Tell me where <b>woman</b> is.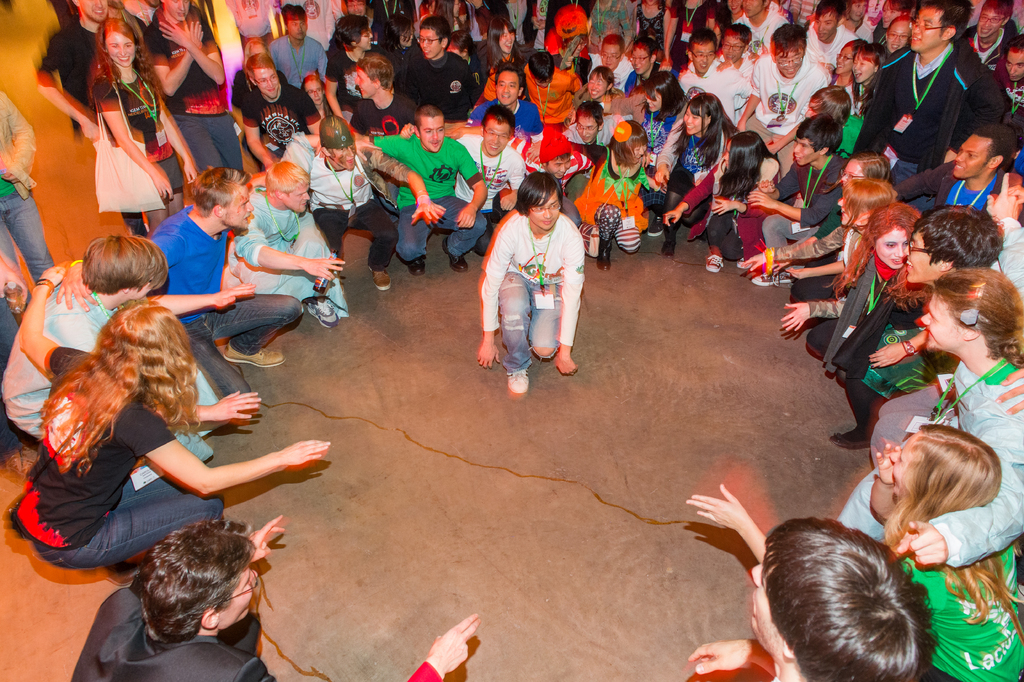
<b>woman</b> is at [x1=475, y1=19, x2=521, y2=88].
